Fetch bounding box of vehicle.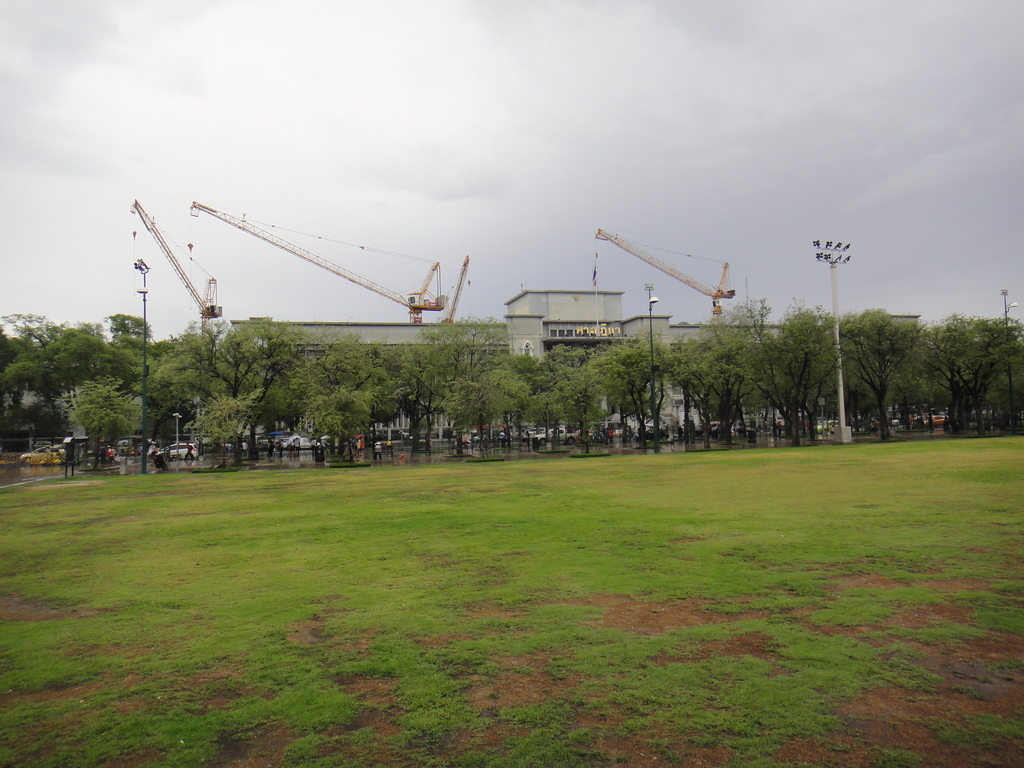
Bbox: x1=20 y1=445 x2=65 y2=468.
